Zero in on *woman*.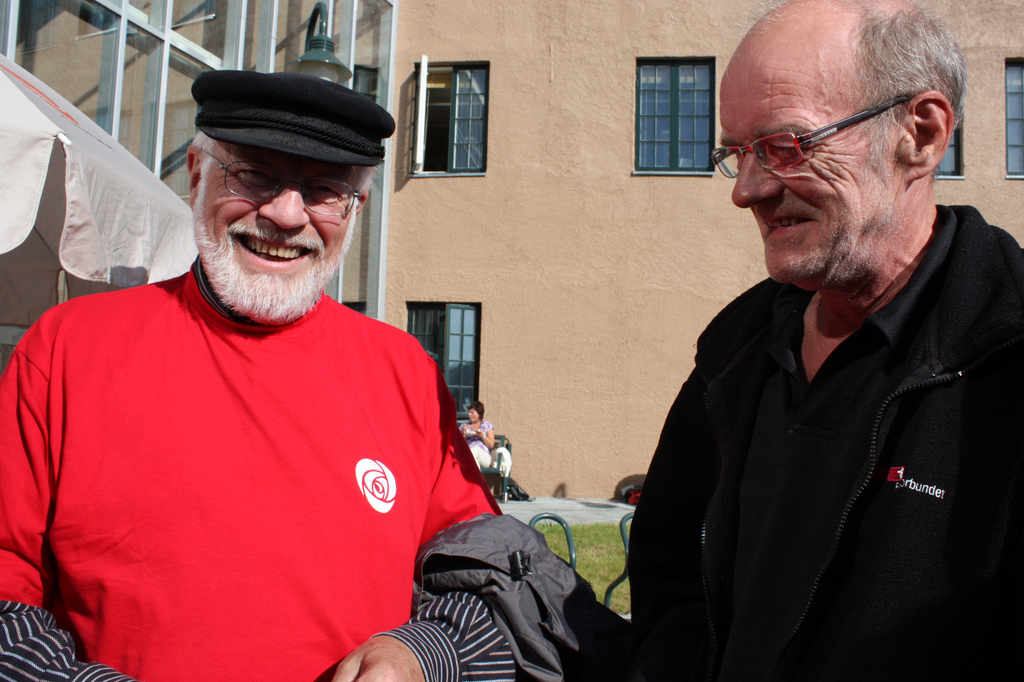
Zeroed in: region(460, 398, 494, 462).
